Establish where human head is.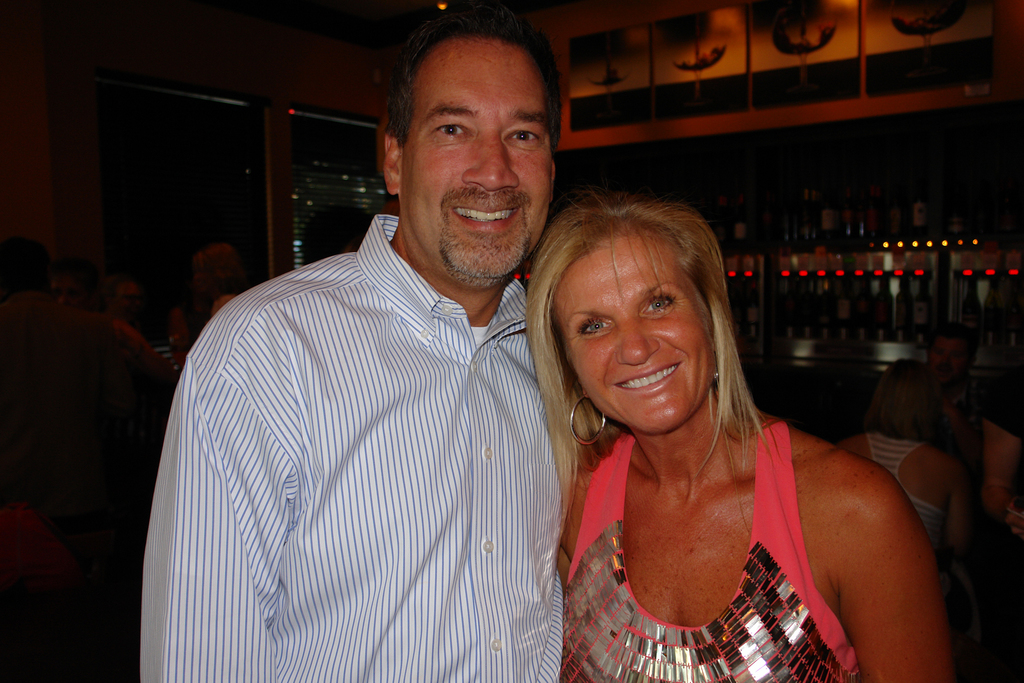
Established at (x1=382, y1=9, x2=559, y2=278).
